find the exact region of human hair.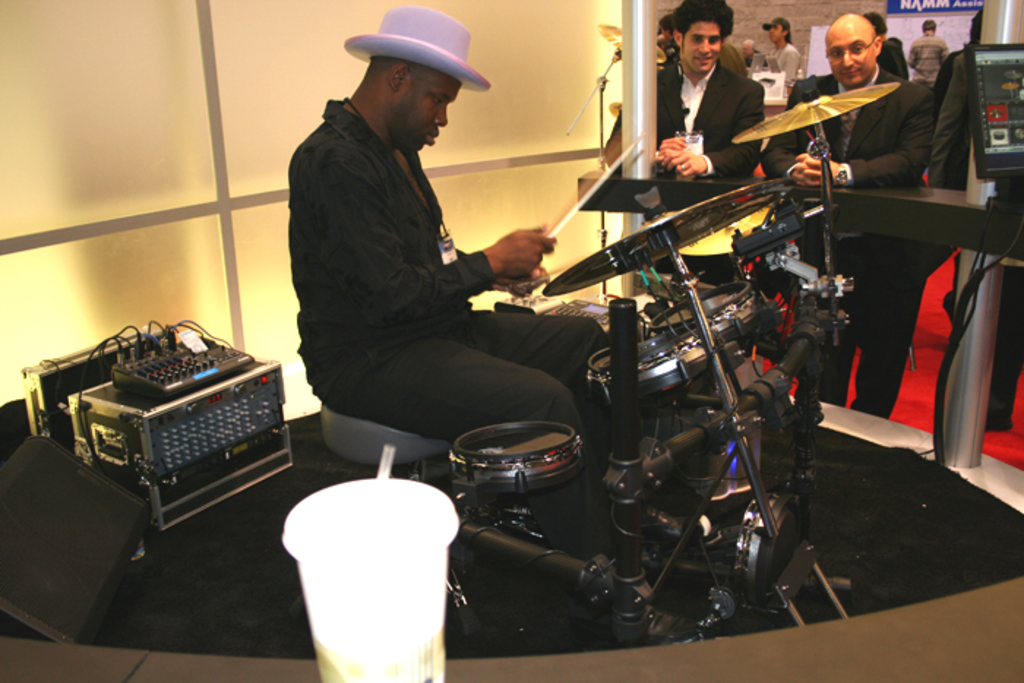
Exact region: crop(866, 10, 892, 37).
